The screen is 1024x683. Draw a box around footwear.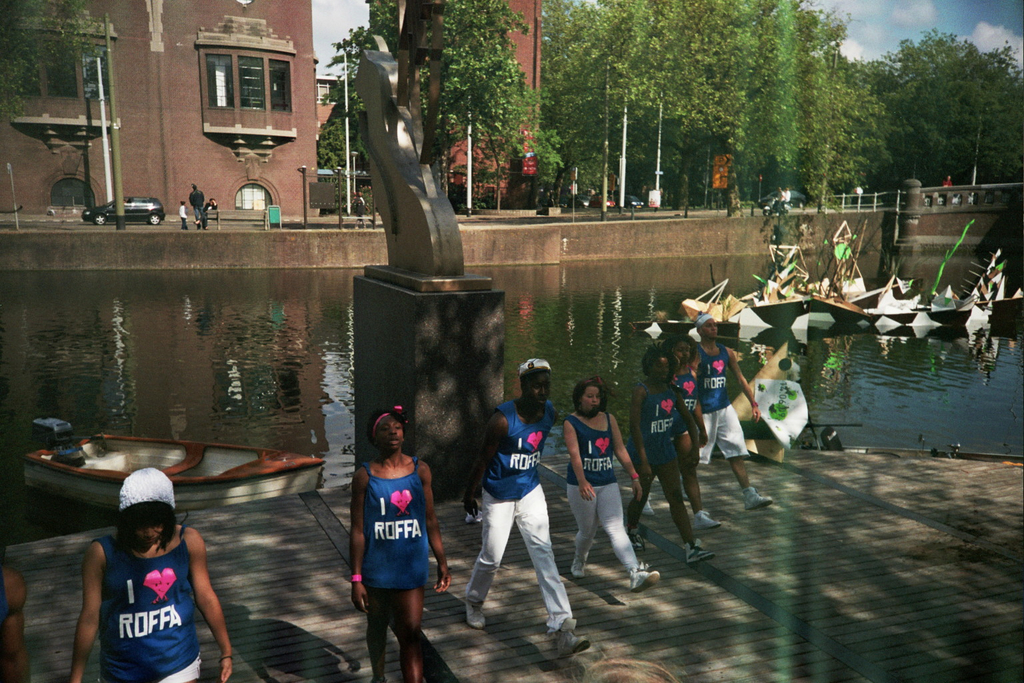
crop(694, 512, 719, 530).
